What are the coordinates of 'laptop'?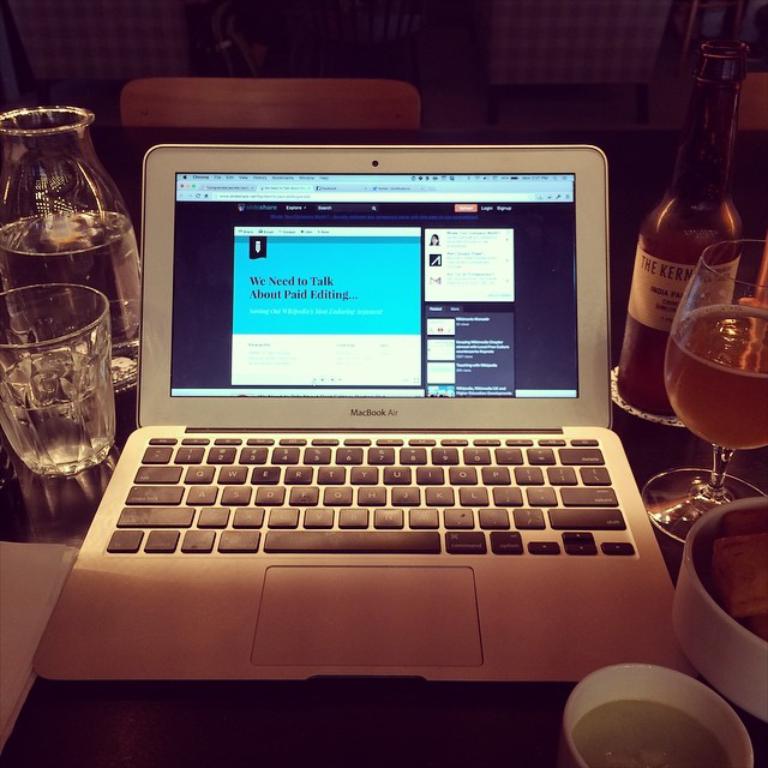
bbox=(31, 140, 676, 698).
